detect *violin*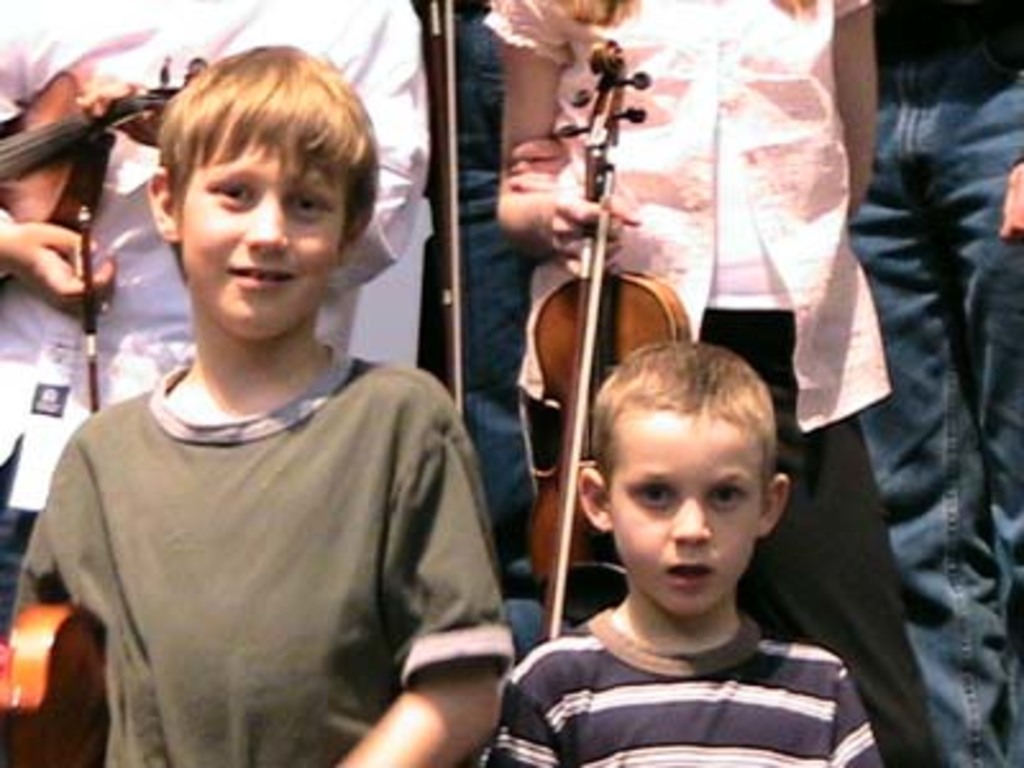
x1=0, y1=596, x2=113, y2=765
